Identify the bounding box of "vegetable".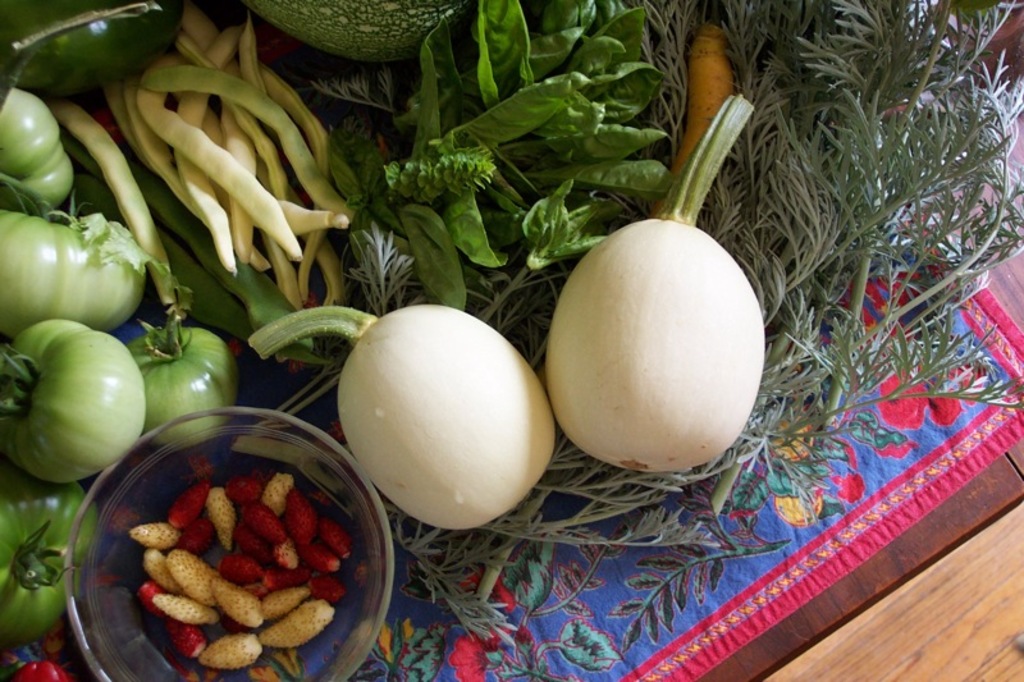
{"x1": 553, "y1": 93, "x2": 764, "y2": 472}.
